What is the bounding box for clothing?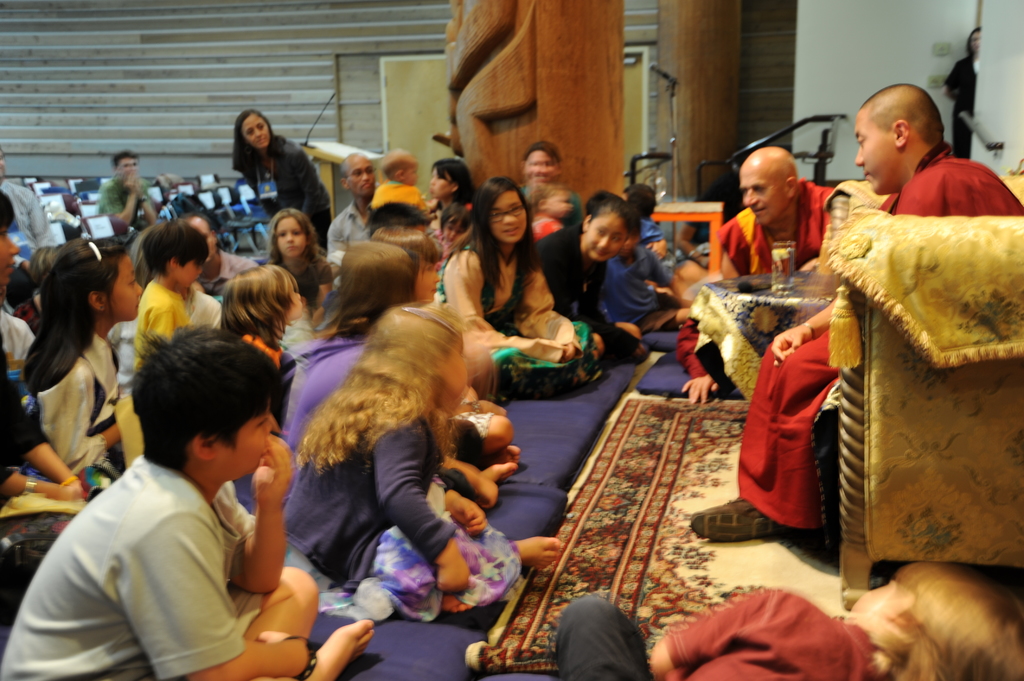
278/332/396/458.
